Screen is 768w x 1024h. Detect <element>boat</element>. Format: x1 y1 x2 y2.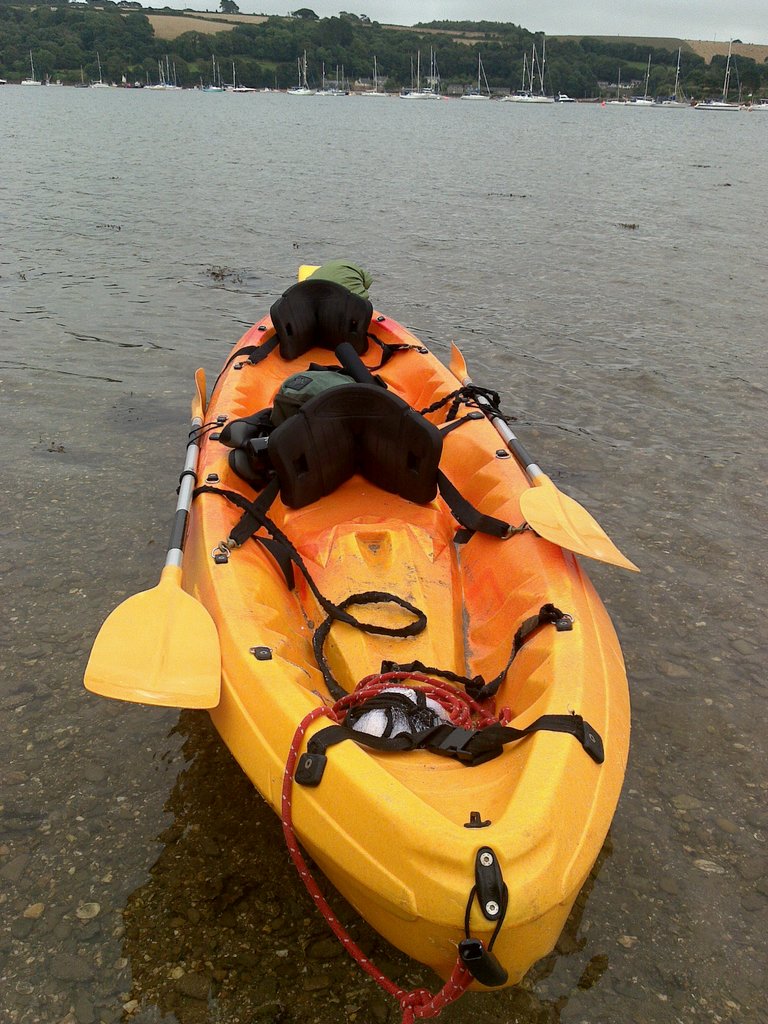
399 47 441 99.
